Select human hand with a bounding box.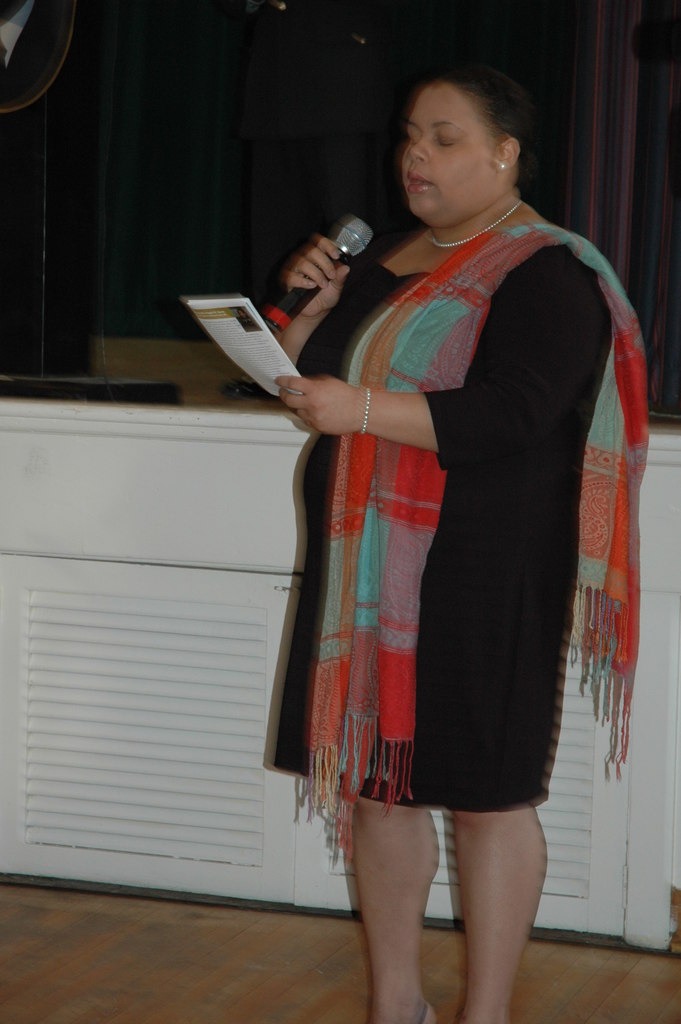
x1=285, y1=236, x2=354, y2=321.
